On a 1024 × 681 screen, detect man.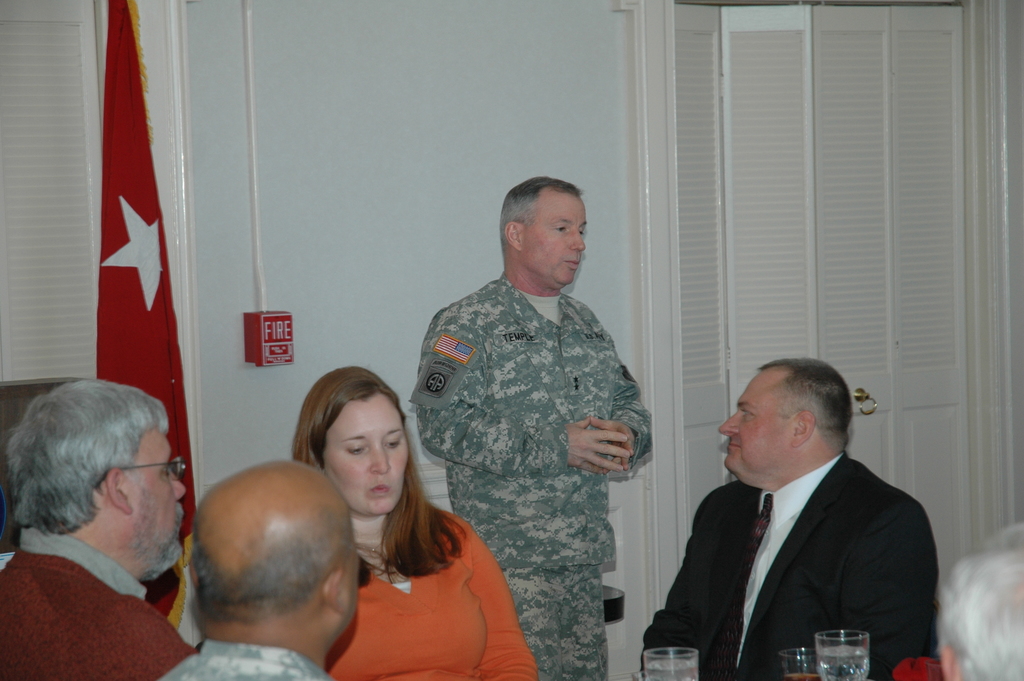
147 463 359 680.
